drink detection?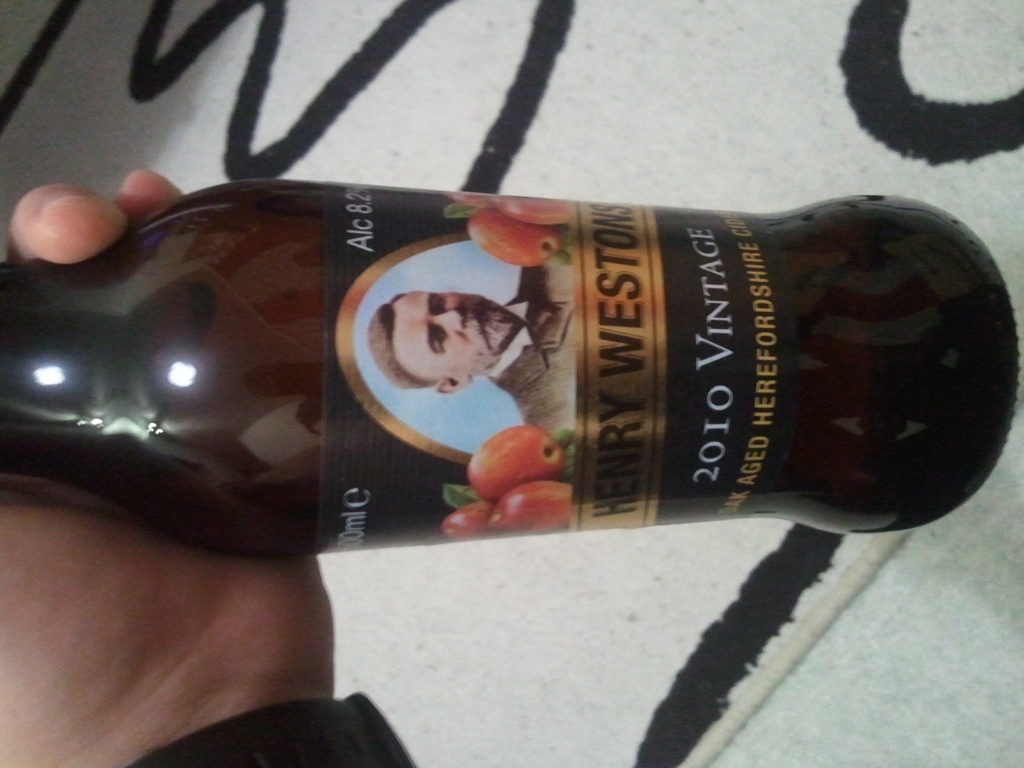
Rect(69, 177, 1020, 566)
